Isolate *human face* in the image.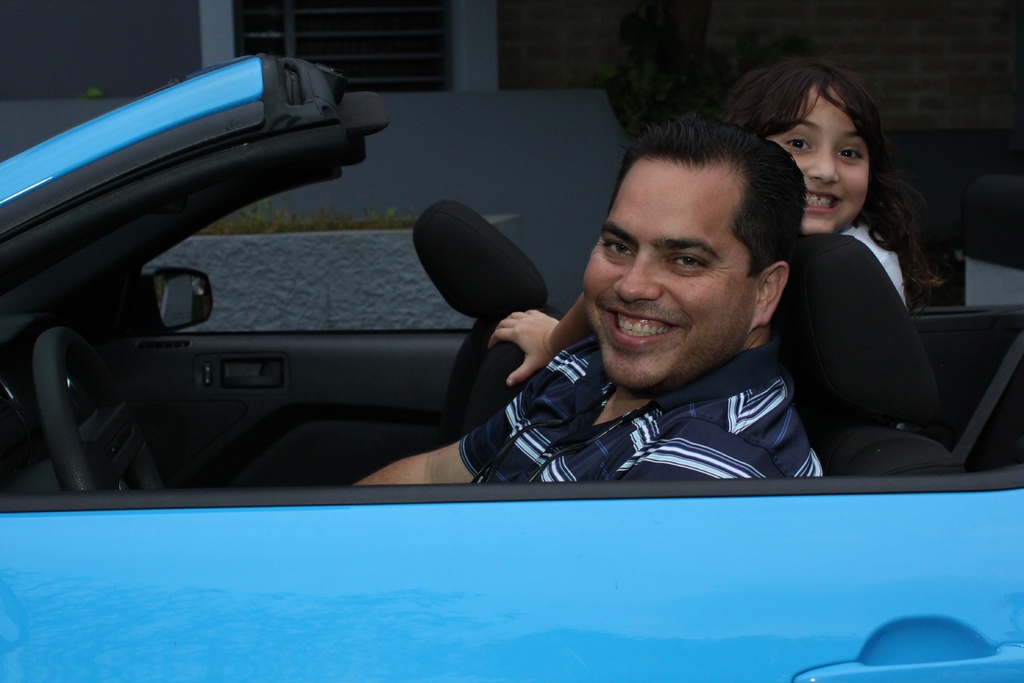
Isolated region: box=[763, 84, 869, 239].
